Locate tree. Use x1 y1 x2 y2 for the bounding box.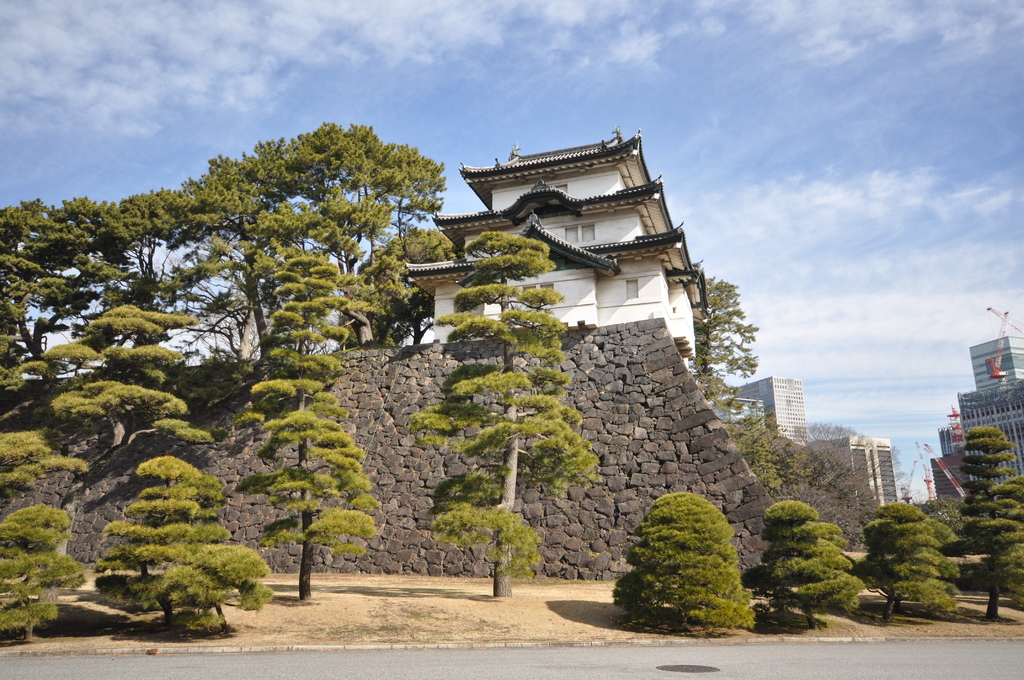
948 413 1023 623.
